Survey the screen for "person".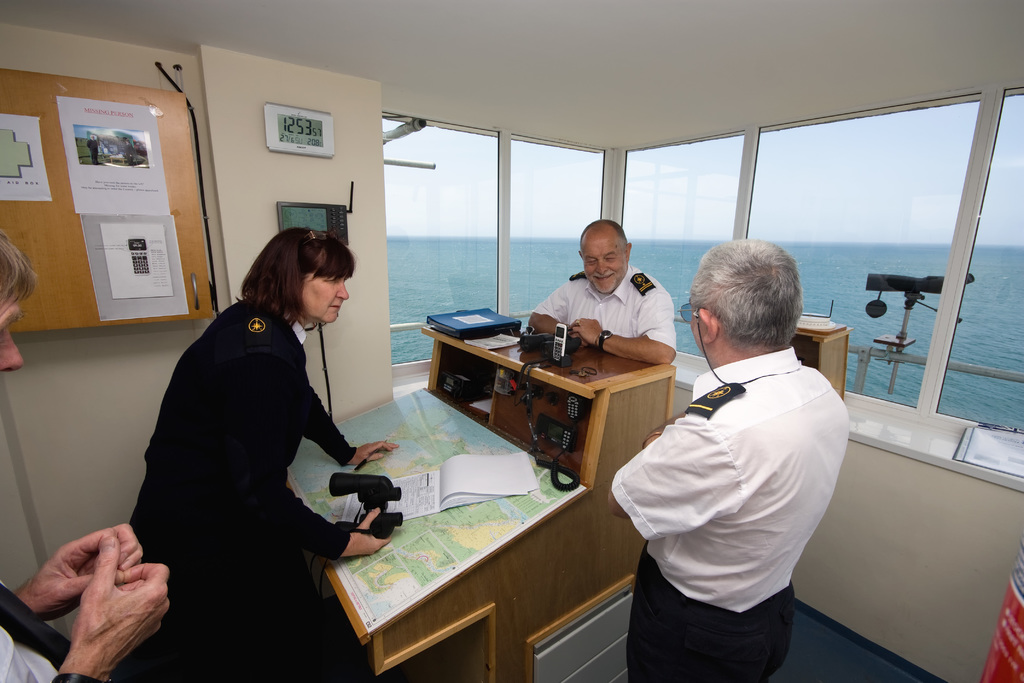
Survey found: (x1=531, y1=215, x2=676, y2=361).
